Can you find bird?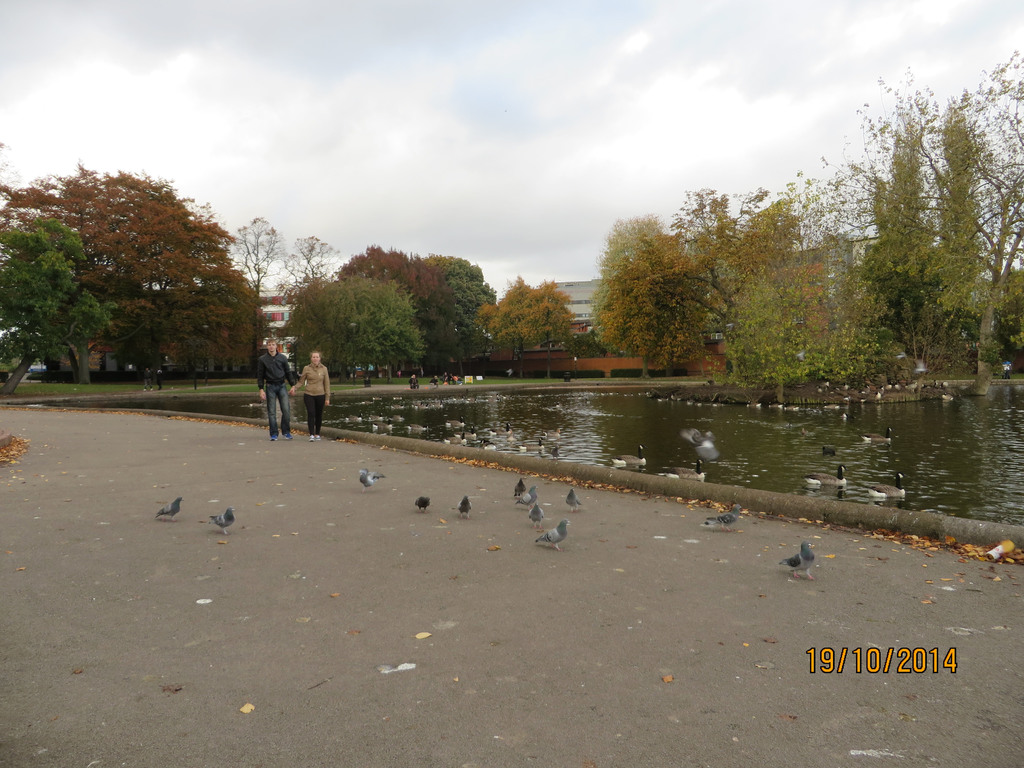
Yes, bounding box: detection(671, 395, 684, 403).
